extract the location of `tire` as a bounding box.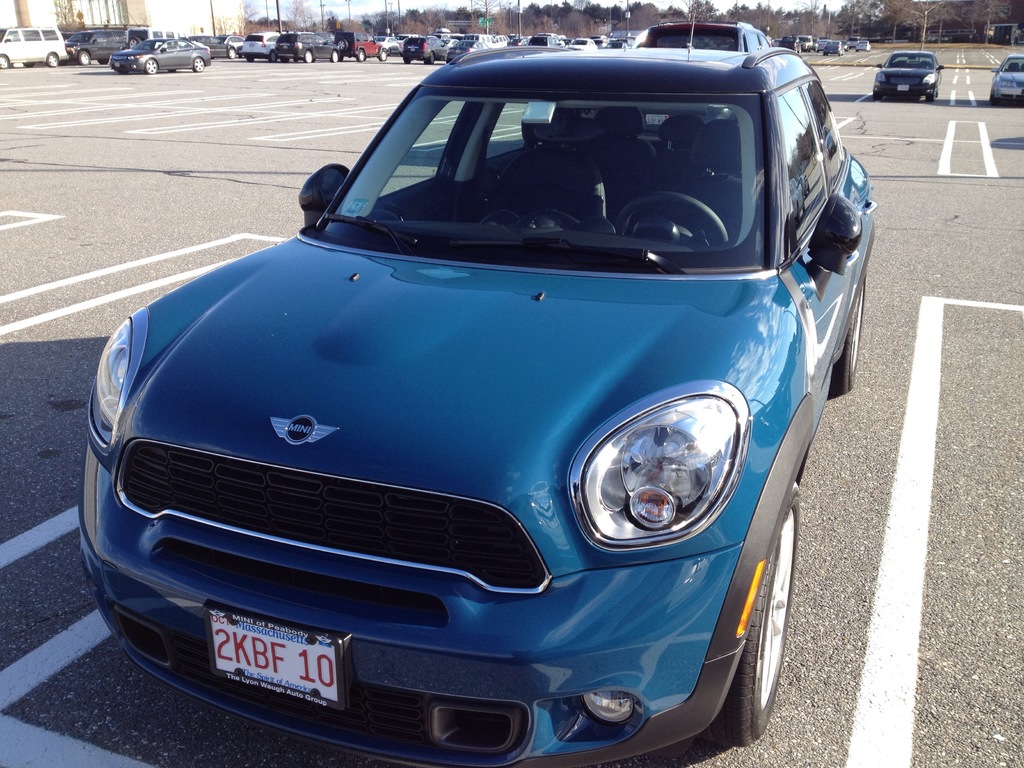
pyautogui.locateOnScreen(927, 86, 937, 100).
